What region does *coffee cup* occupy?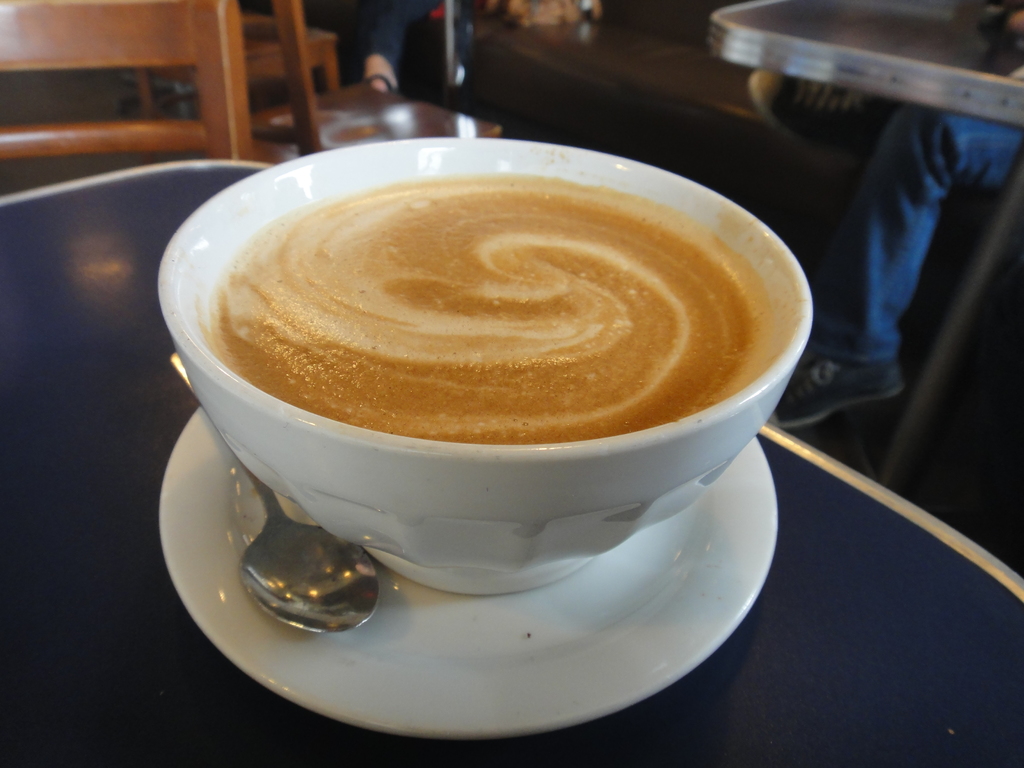
detection(156, 132, 816, 604).
